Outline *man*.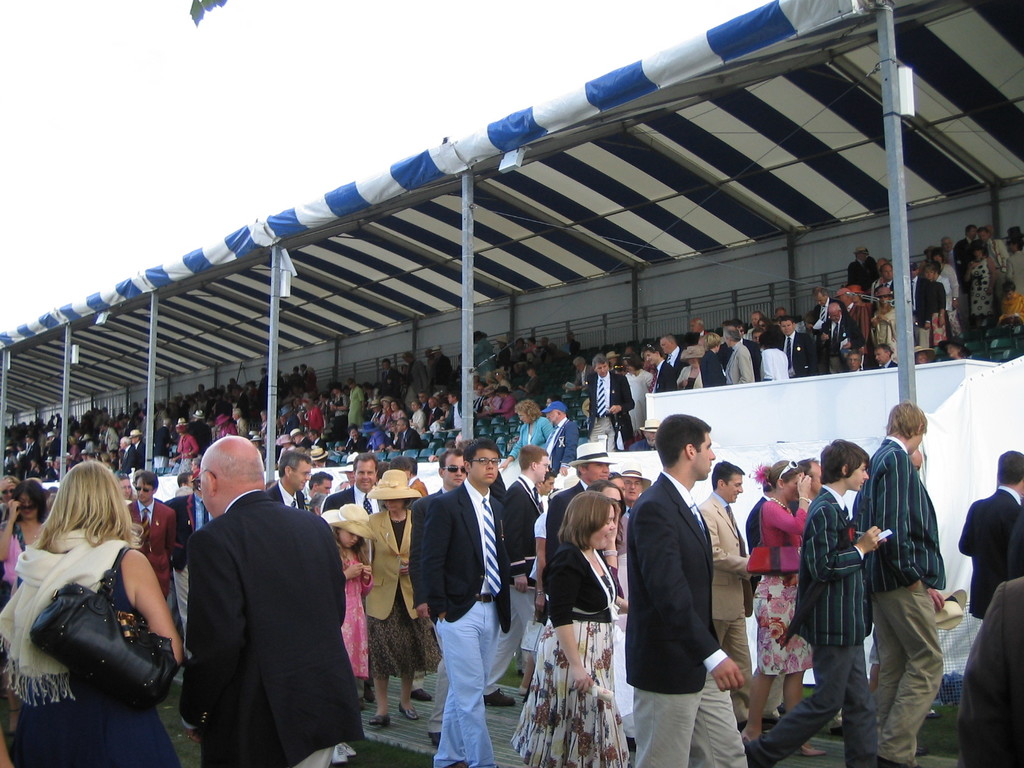
Outline: [left=955, top=225, right=980, bottom=273].
